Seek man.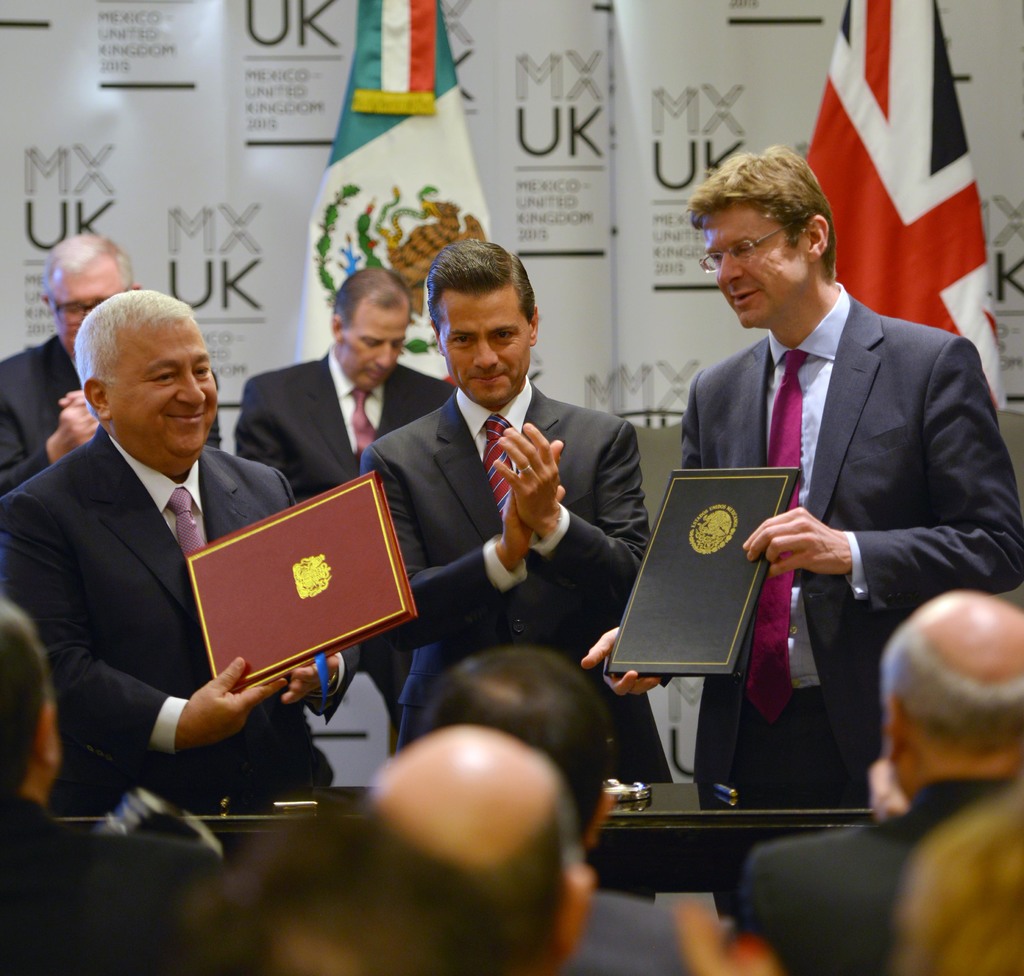
234:273:458:514.
